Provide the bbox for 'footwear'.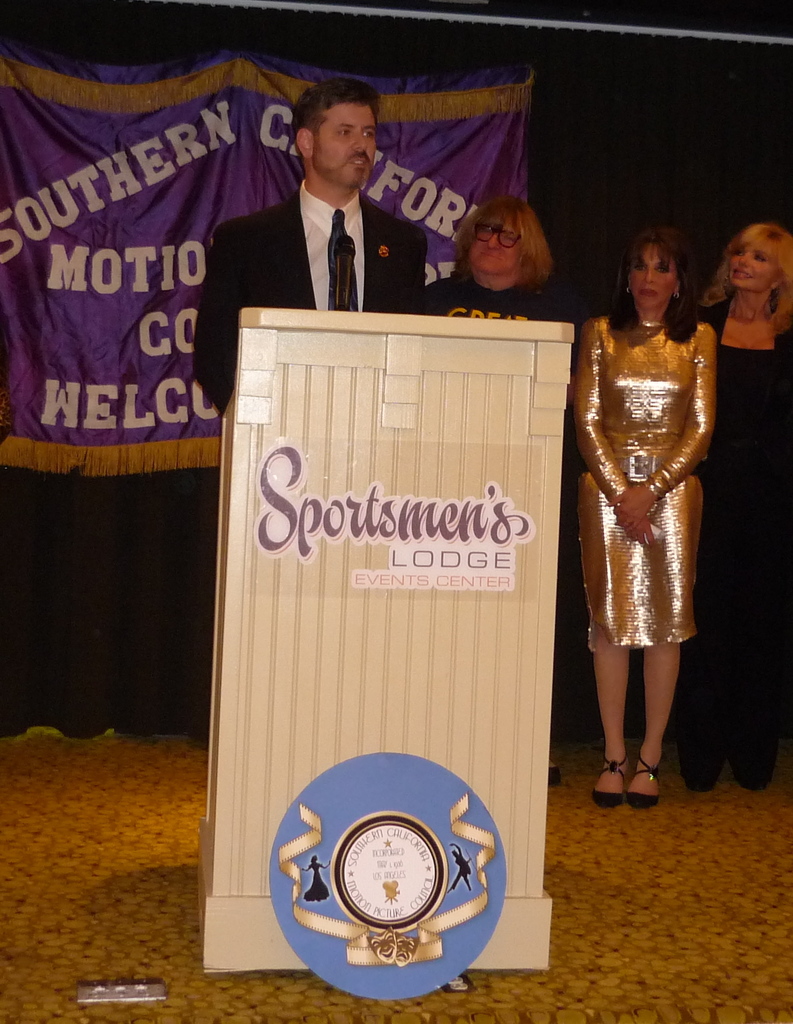
[551, 758, 562, 788].
